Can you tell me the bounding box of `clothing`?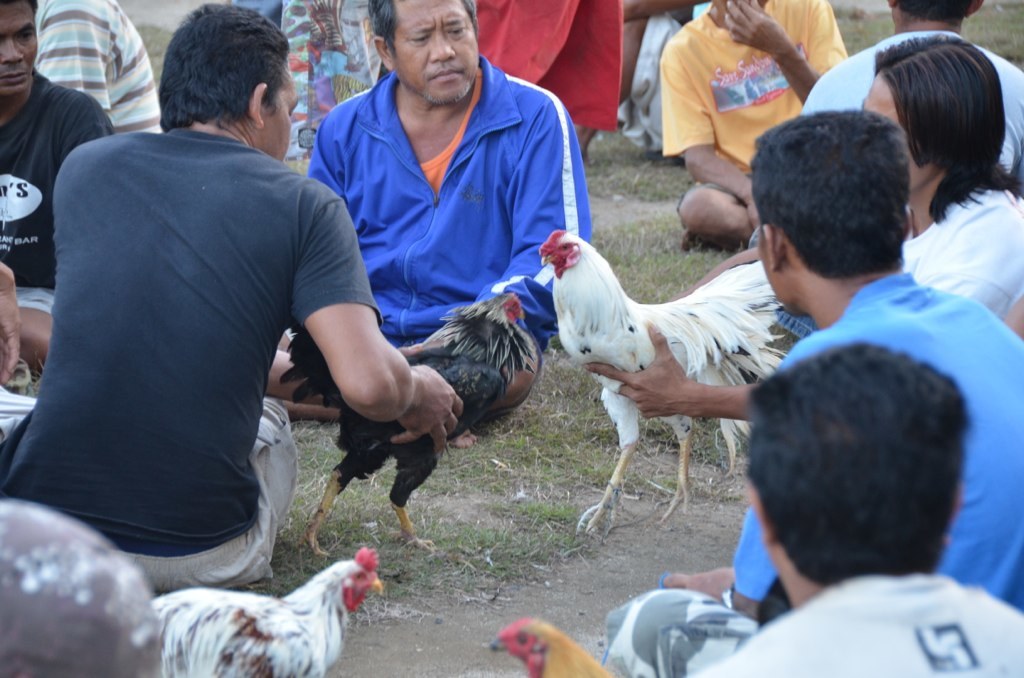
(left=730, top=275, right=1023, bottom=607).
